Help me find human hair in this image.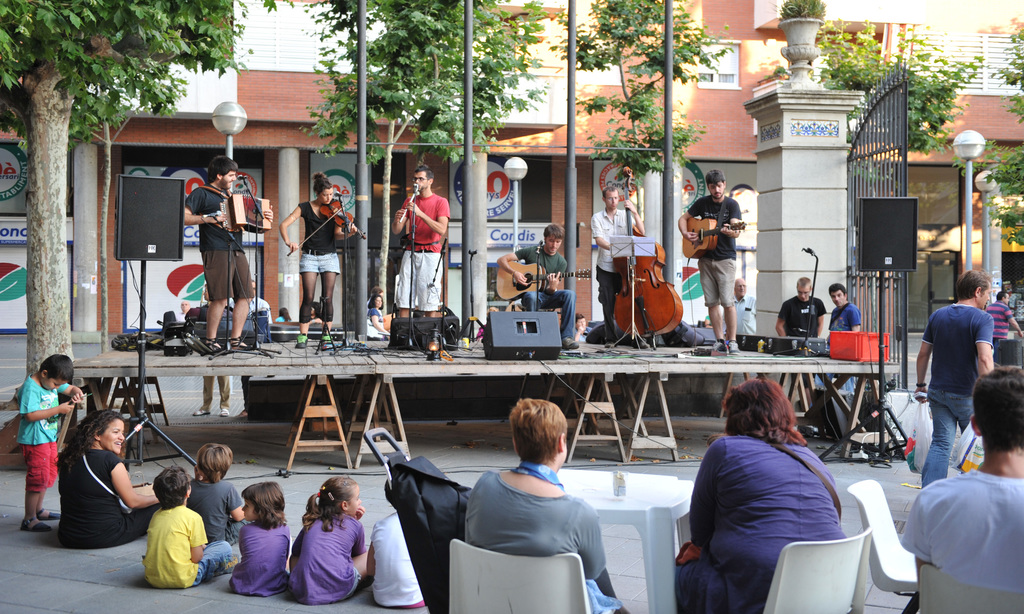
Found it: x1=604 y1=184 x2=620 y2=199.
